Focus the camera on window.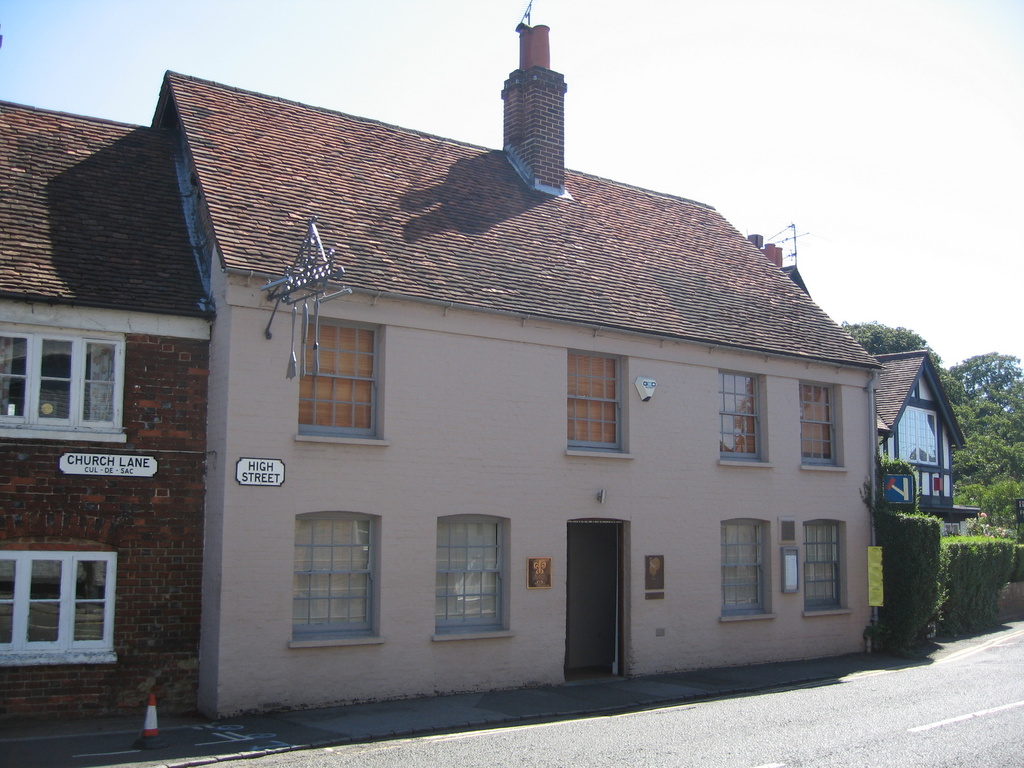
Focus region: <bbox>895, 409, 941, 465</bbox>.
